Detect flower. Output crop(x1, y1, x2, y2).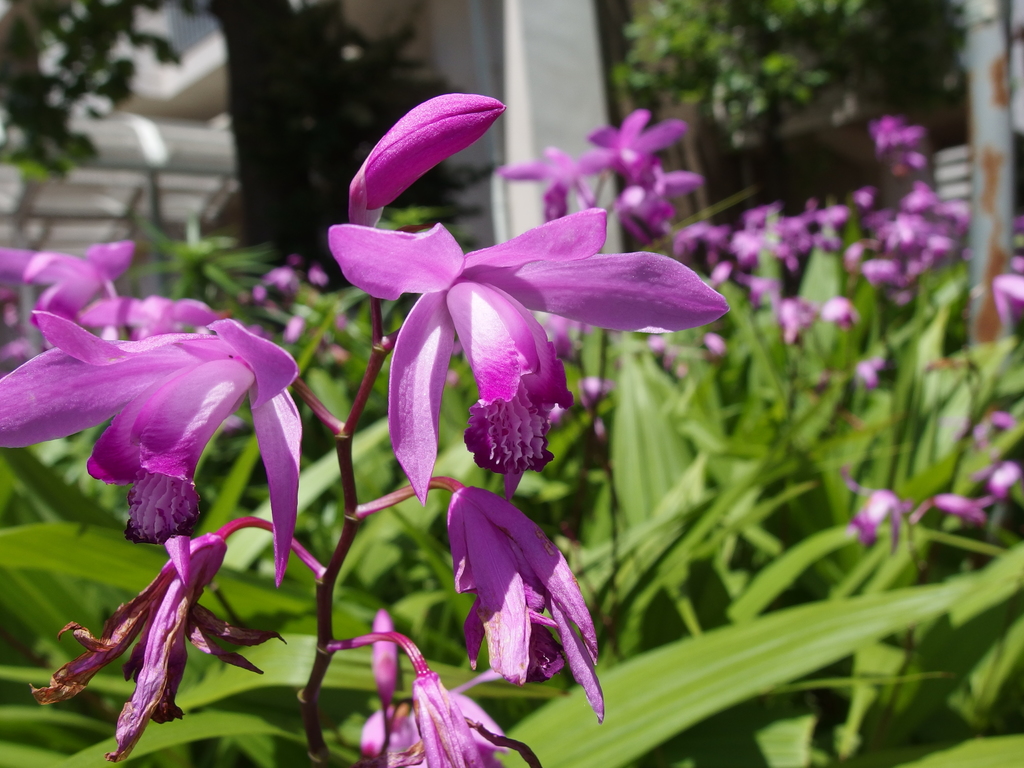
crop(33, 513, 329, 758).
